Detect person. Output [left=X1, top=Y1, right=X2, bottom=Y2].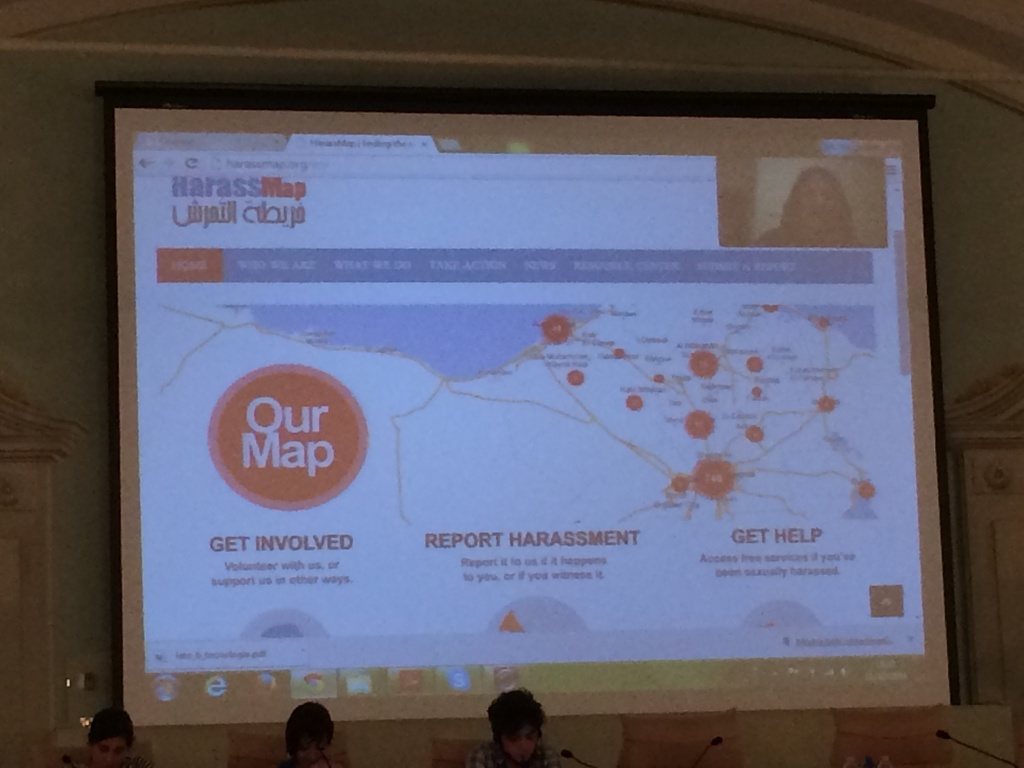
[left=733, top=164, right=863, bottom=252].
